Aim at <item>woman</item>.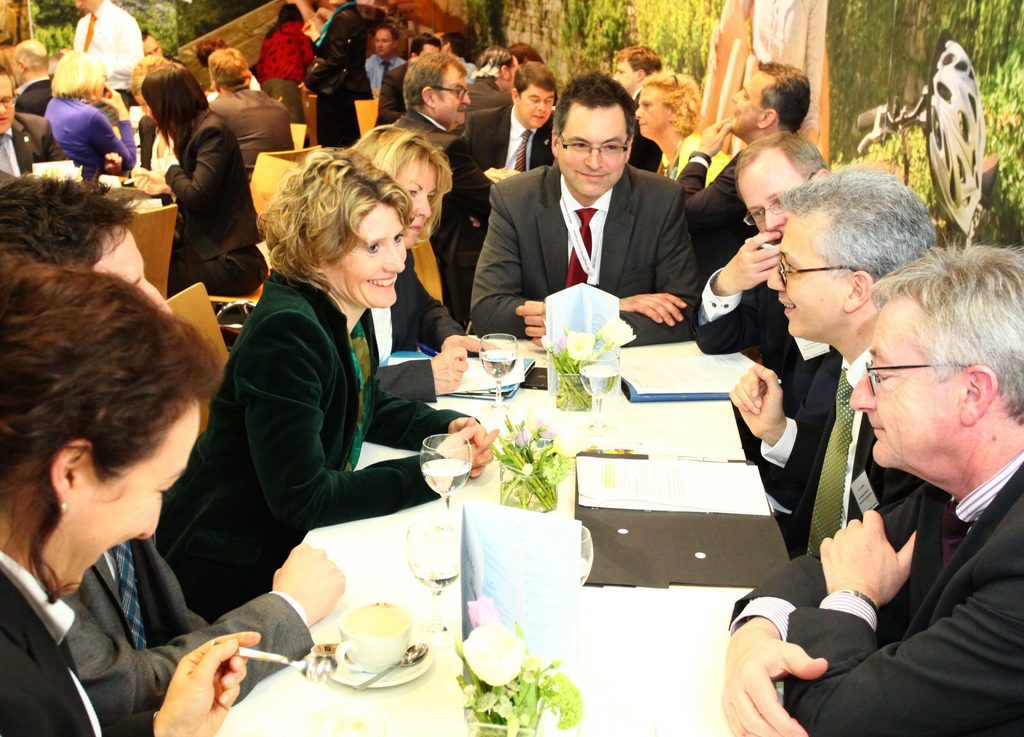
Aimed at [165,138,507,604].
